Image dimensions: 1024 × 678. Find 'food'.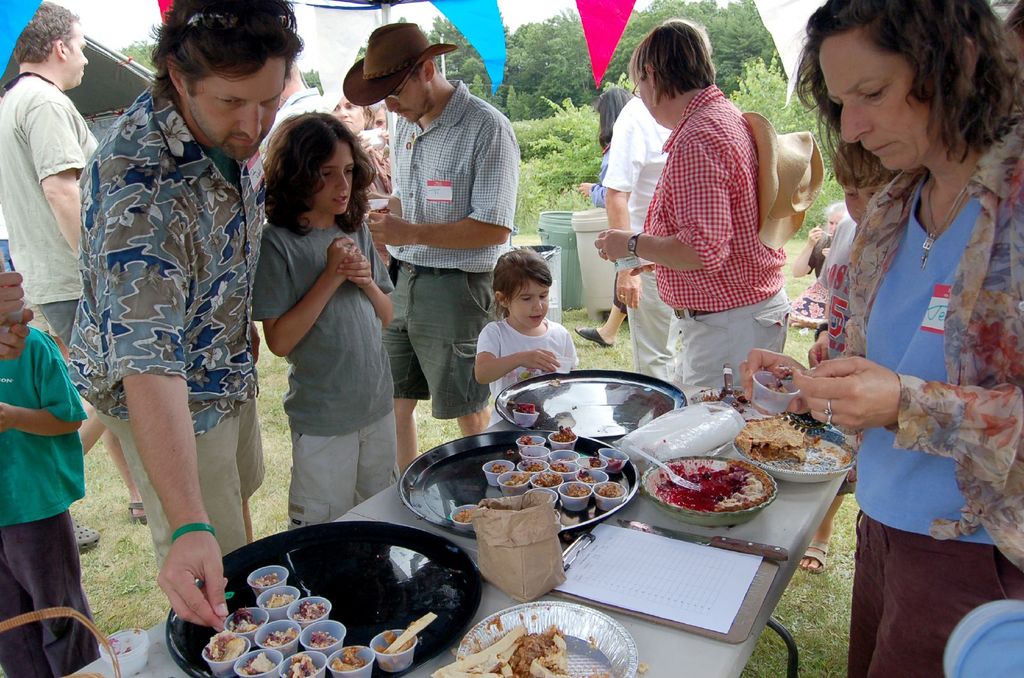
(452, 507, 472, 519).
